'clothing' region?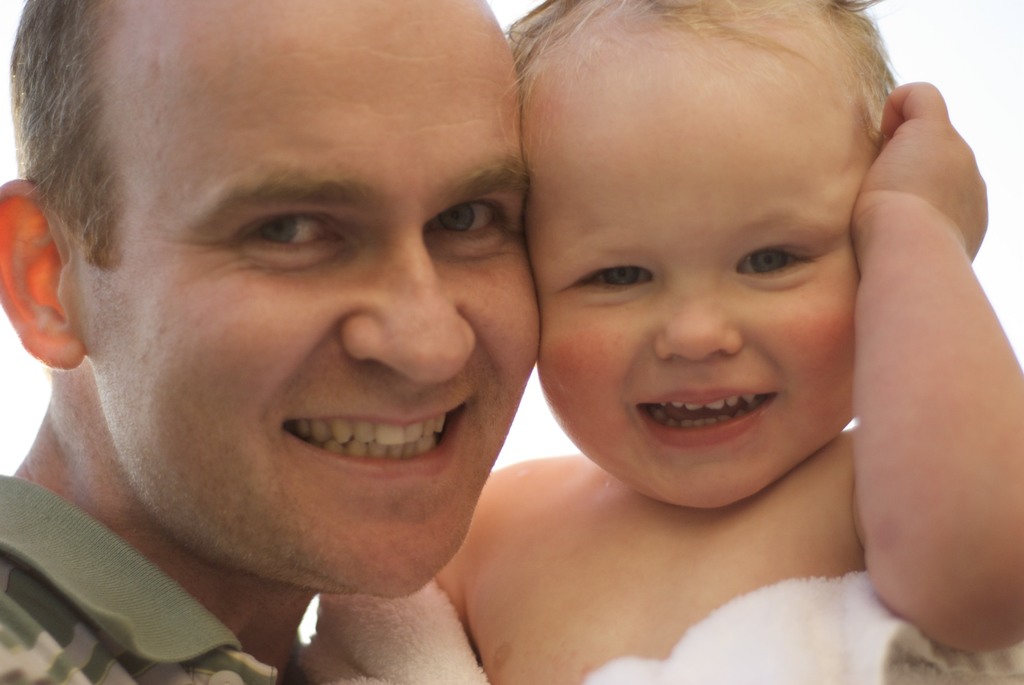
bbox=[0, 474, 276, 684]
